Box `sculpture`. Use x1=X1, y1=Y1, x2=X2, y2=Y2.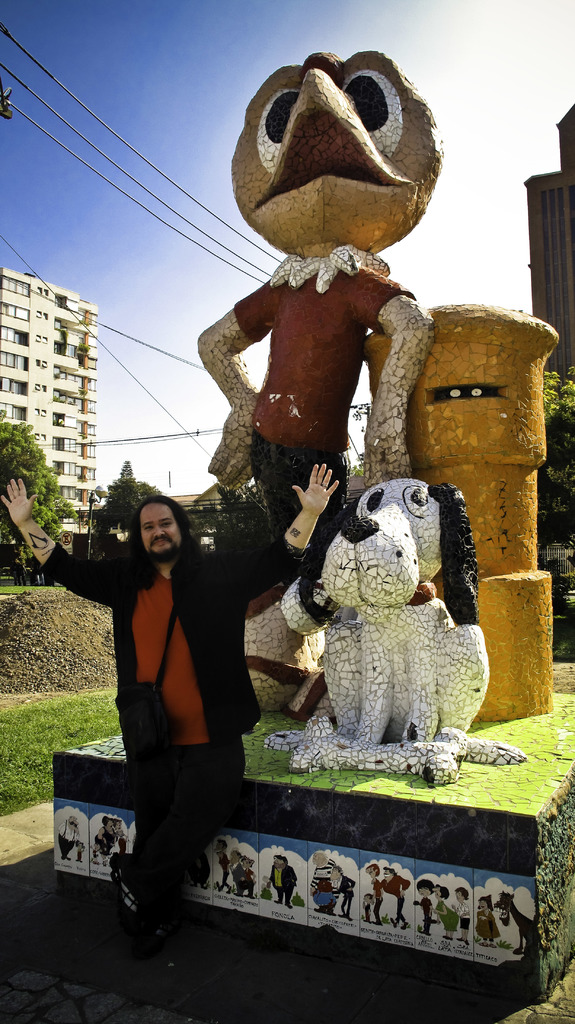
x1=198, y1=42, x2=439, y2=700.
